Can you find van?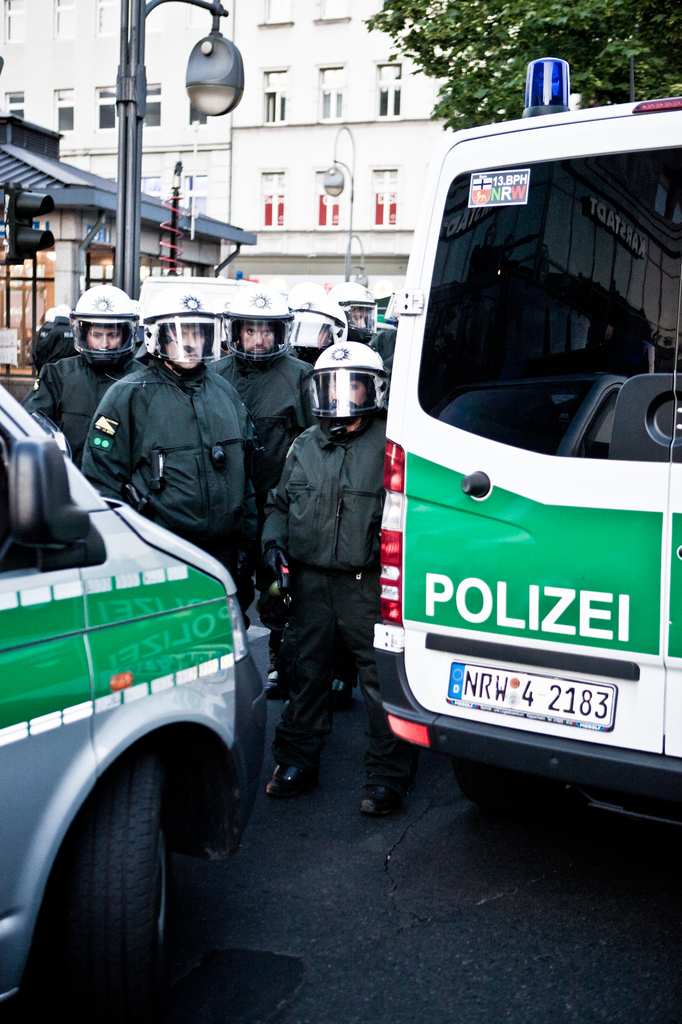
Yes, bounding box: [369, 48, 681, 821].
